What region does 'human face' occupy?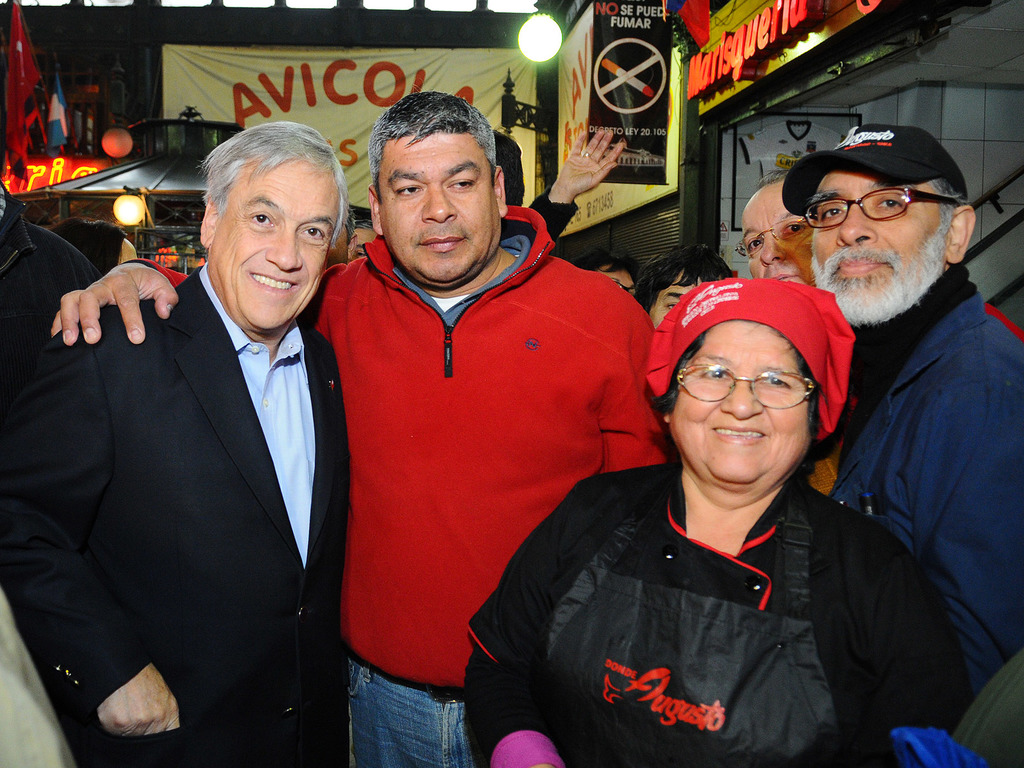
select_region(673, 320, 817, 485).
